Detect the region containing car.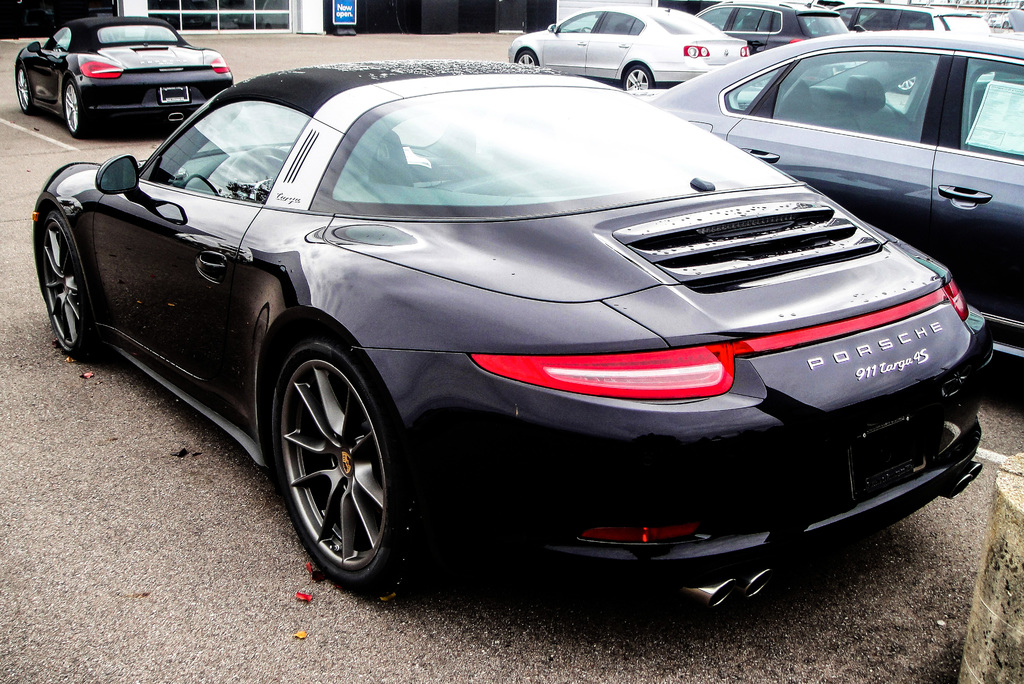
region(692, 0, 856, 90).
